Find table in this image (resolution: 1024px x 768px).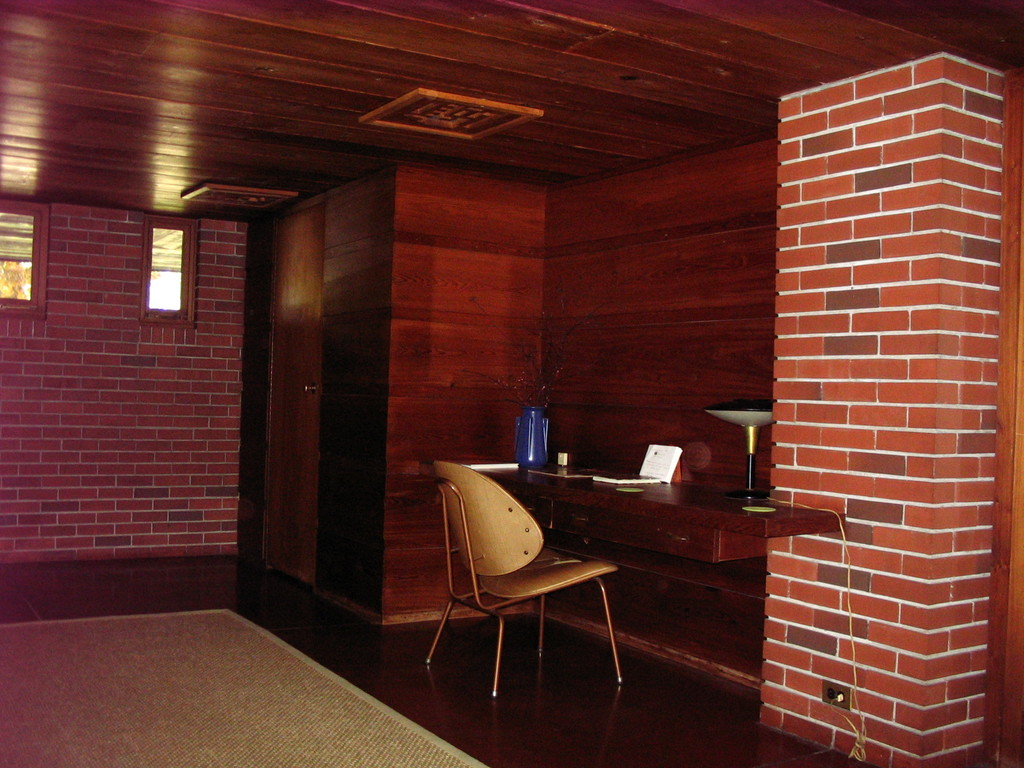
458/442/864/689.
